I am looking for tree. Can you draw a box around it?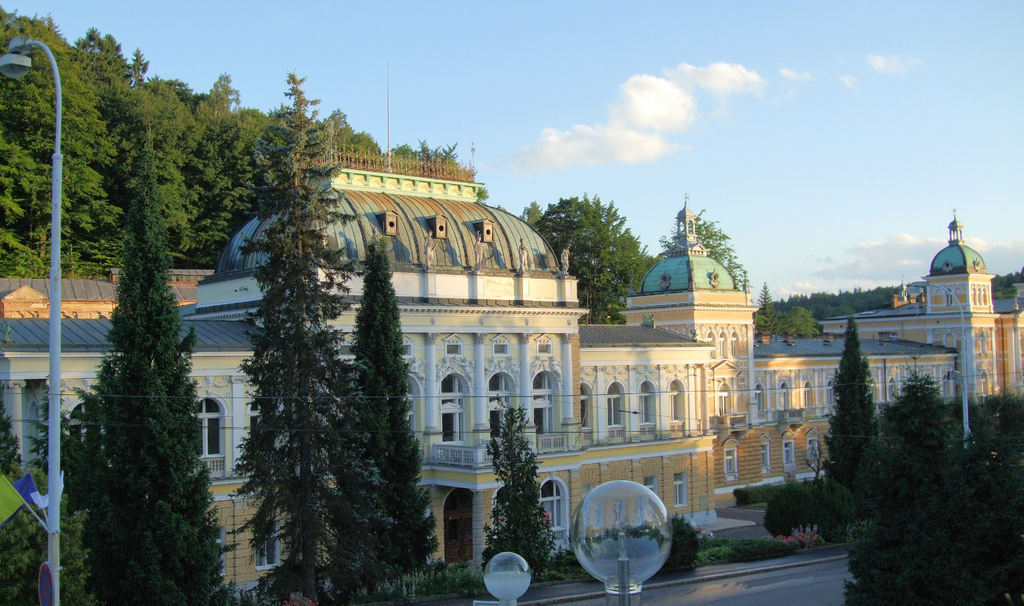
Sure, the bounding box is l=195, t=74, r=235, b=135.
